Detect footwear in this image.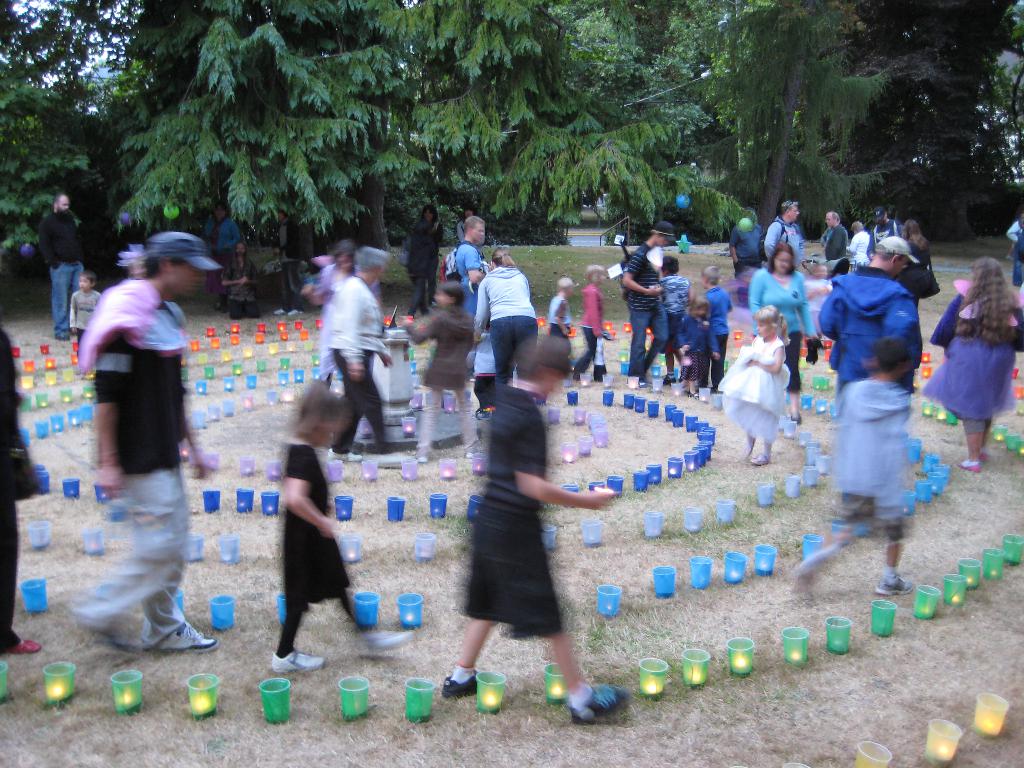
Detection: bbox(364, 630, 416, 651).
